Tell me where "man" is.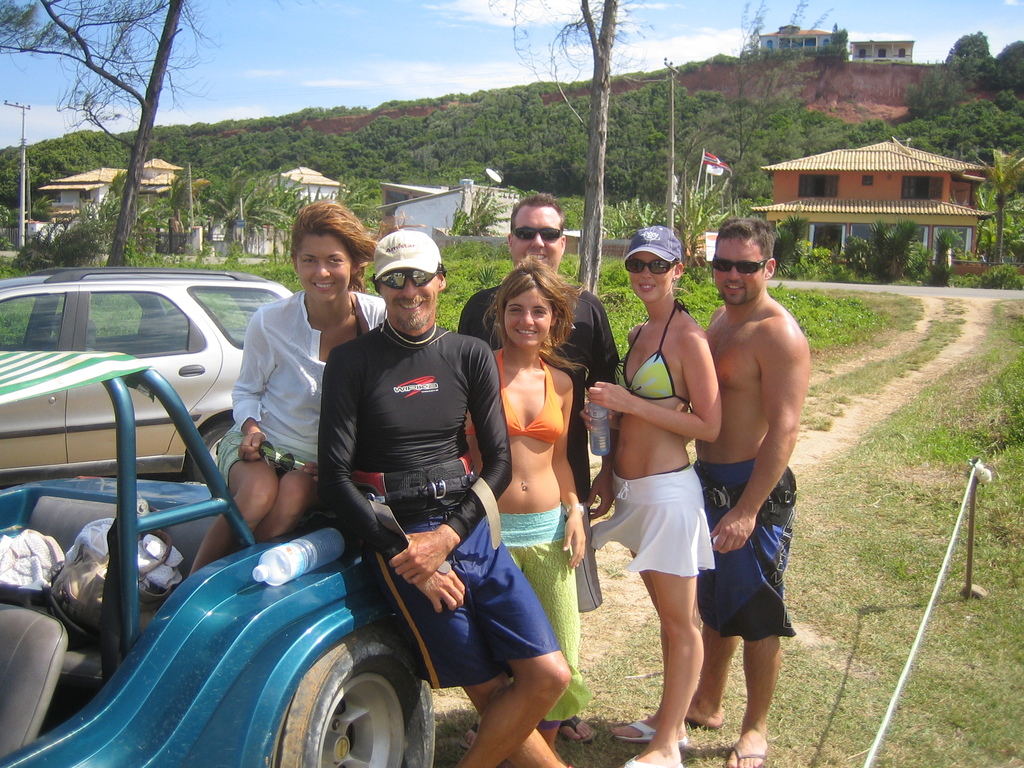
"man" is at bbox(454, 194, 623, 739).
